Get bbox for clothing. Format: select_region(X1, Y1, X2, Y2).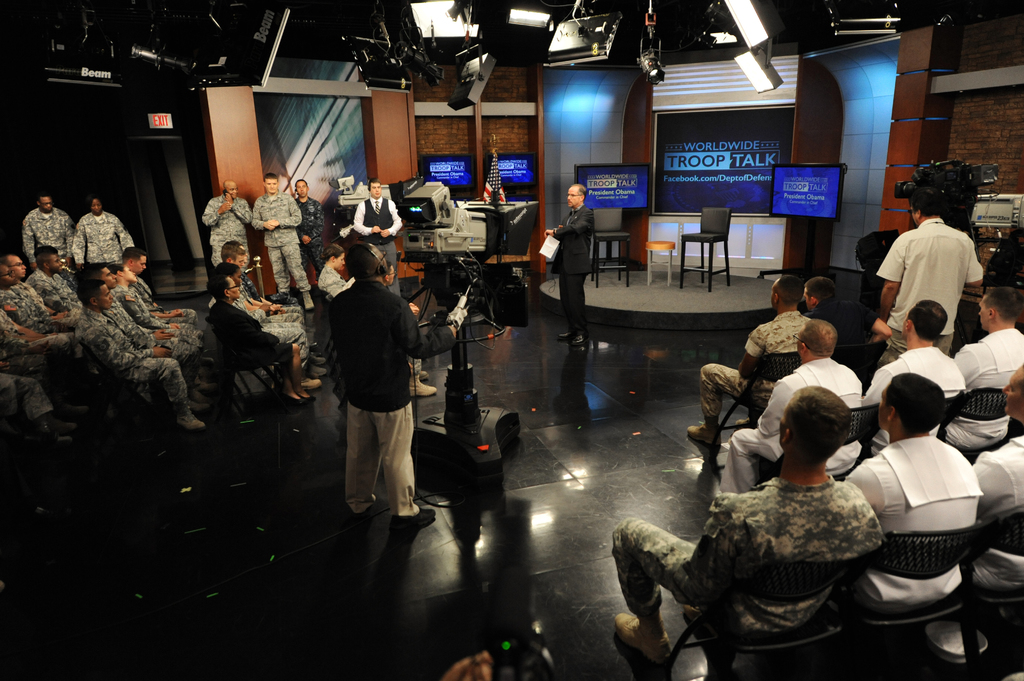
select_region(191, 180, 264, 280).
